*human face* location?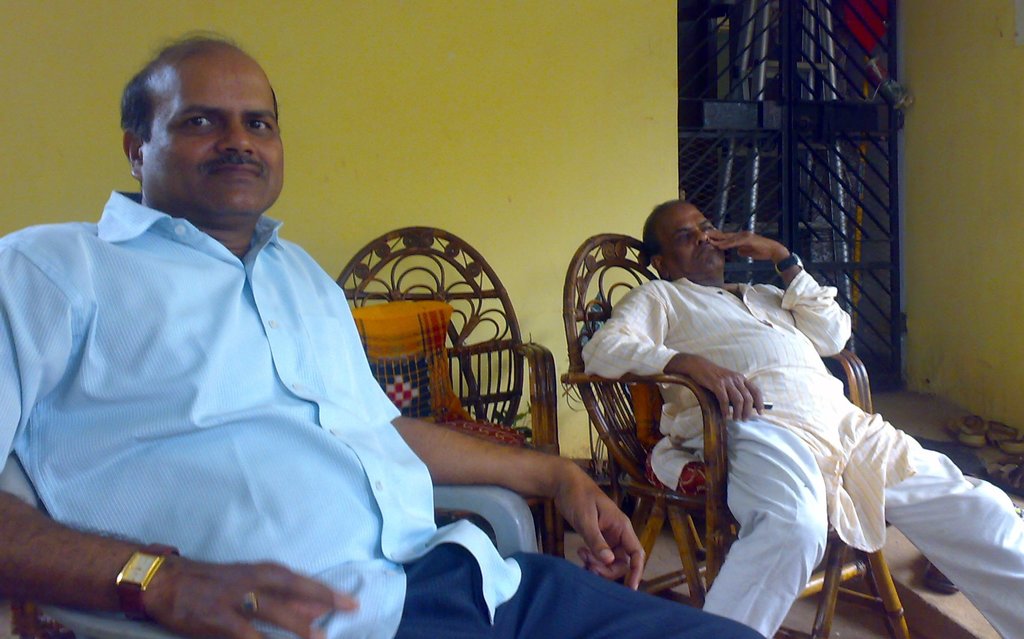
detection(143, 56, 281, 213)
